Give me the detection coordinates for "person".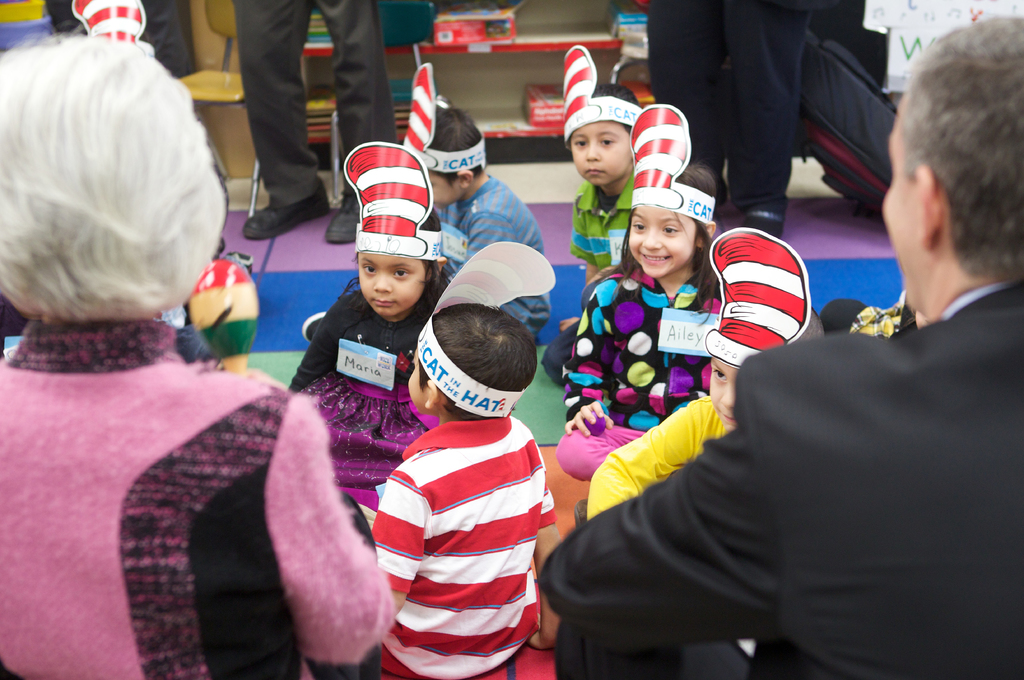
Rect(540, 12, 1023, 679).
